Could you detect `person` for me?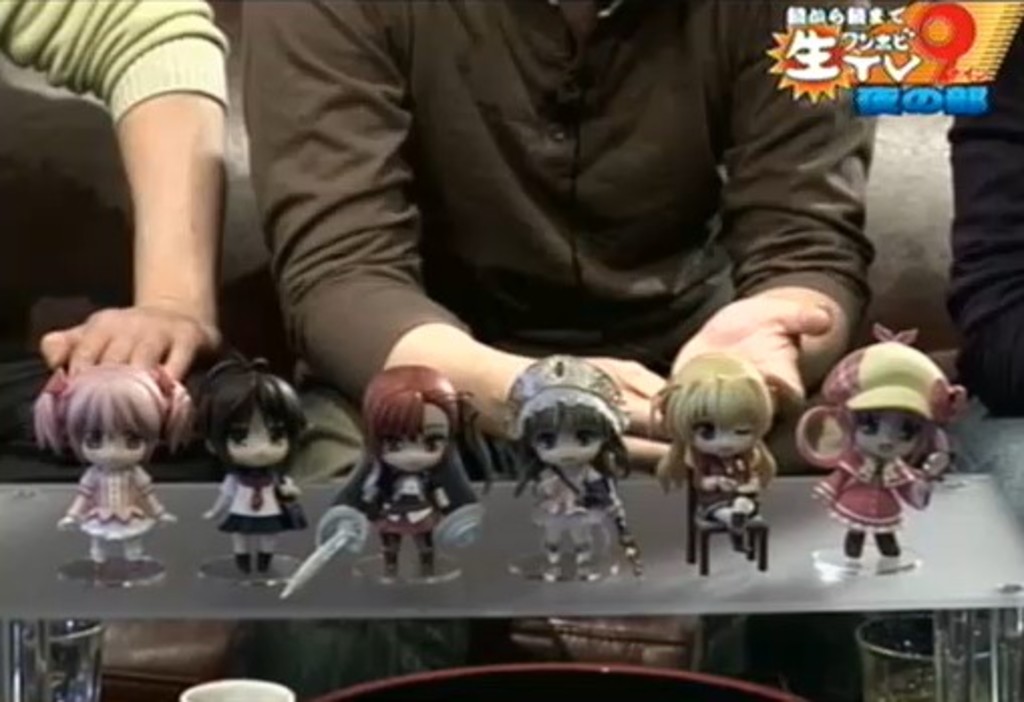
Detection result: [330, 360, 493, 577].
